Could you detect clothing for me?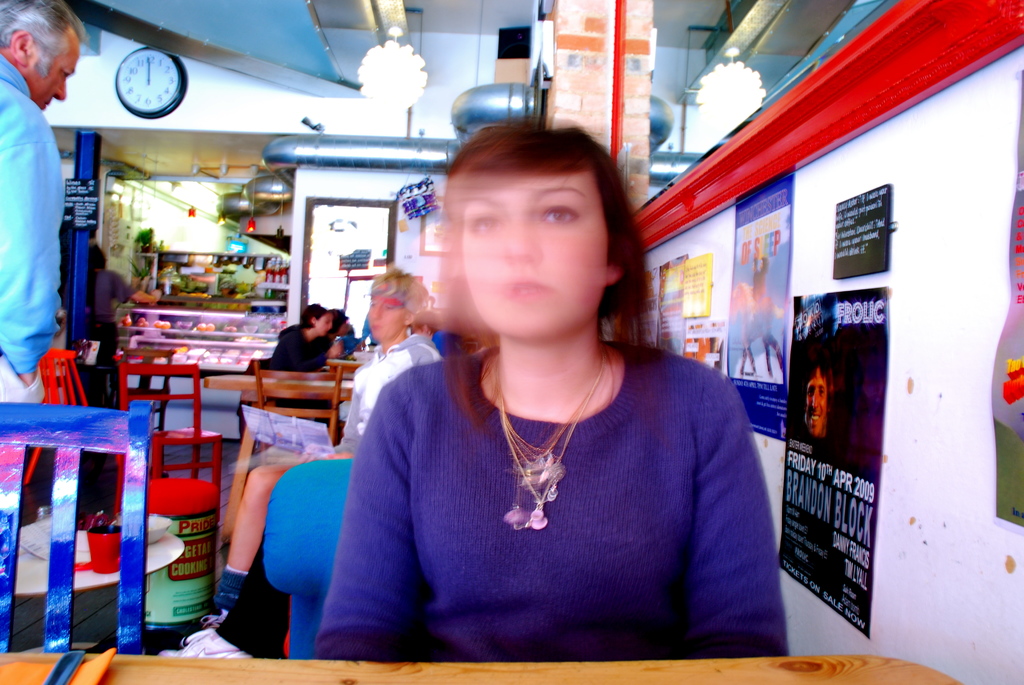
Detection result: 269/301/330/400.
